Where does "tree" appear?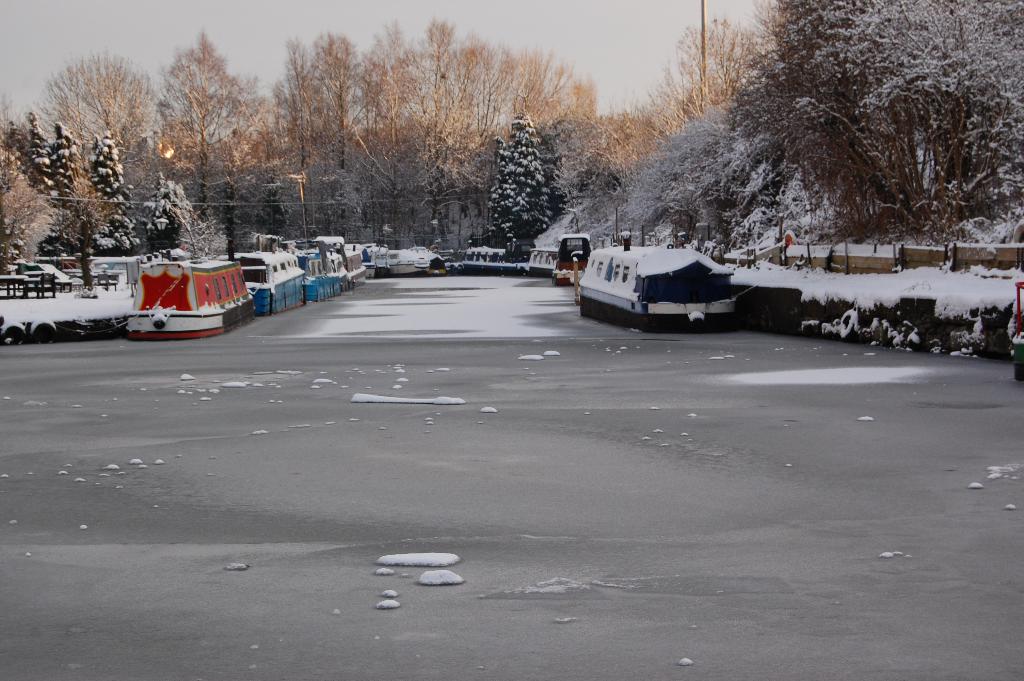
Appears at rect(0, 147, 54, 258).
